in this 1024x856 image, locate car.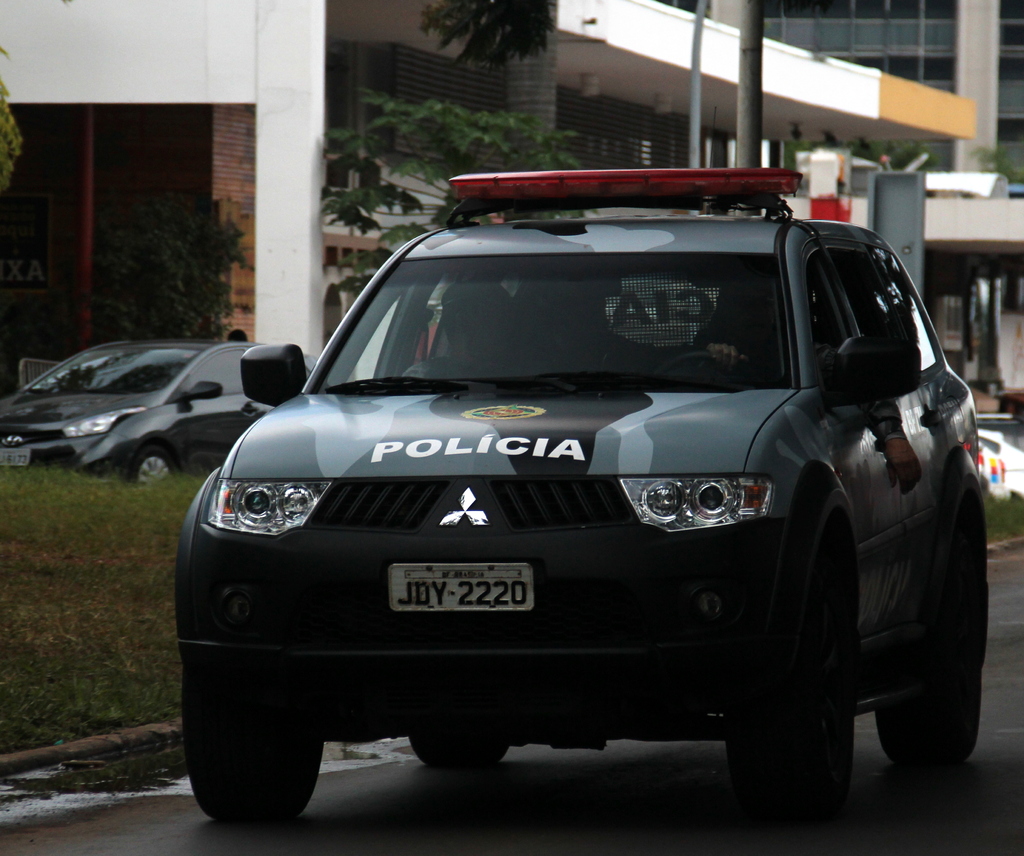
Bounding box: pyautogui.locateOnScreen(179, 170, 993, 814).
